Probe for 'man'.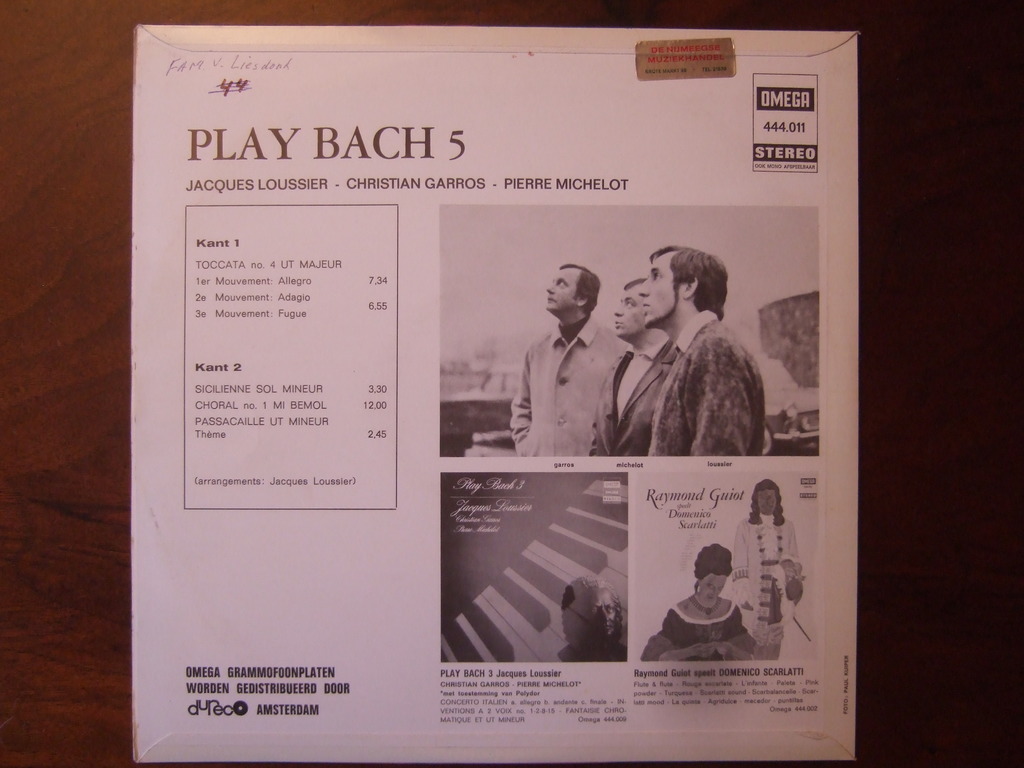
Probe result: left=555, top=574, right=627, bottom=659.
